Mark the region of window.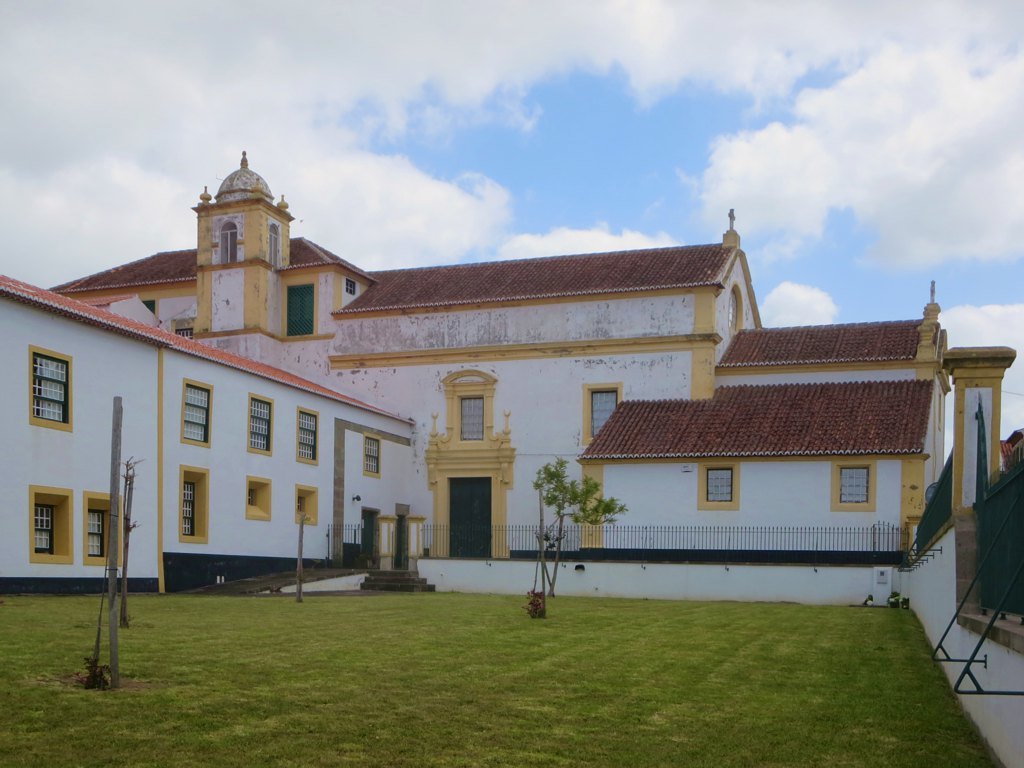
Region: <region>78, 487, 125, 577</region>.
